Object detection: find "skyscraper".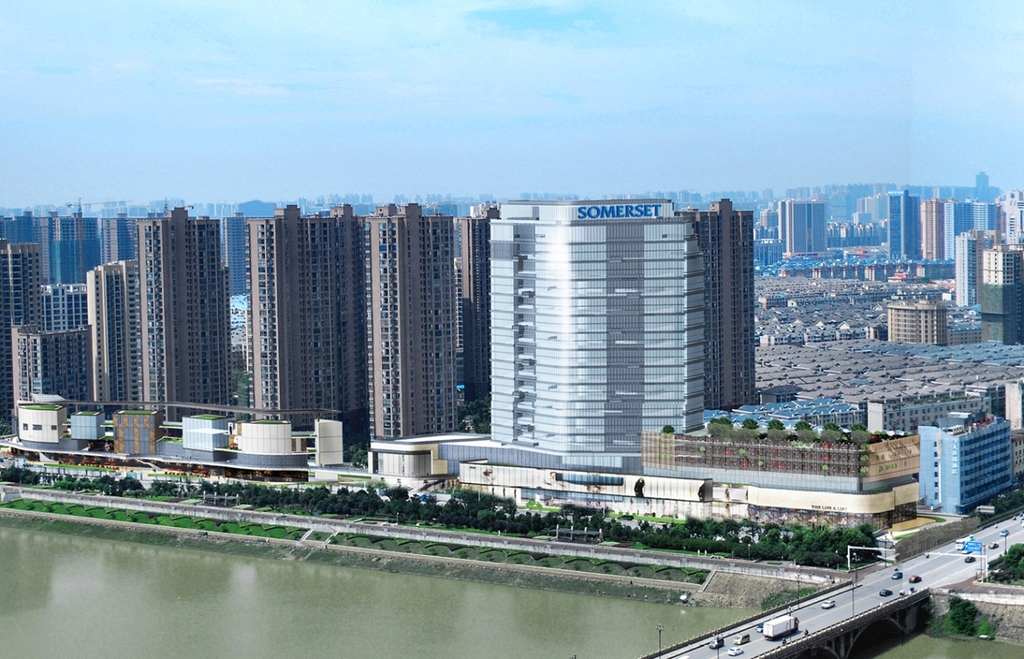
(left=31, top=274, right=101, bottom=338).
